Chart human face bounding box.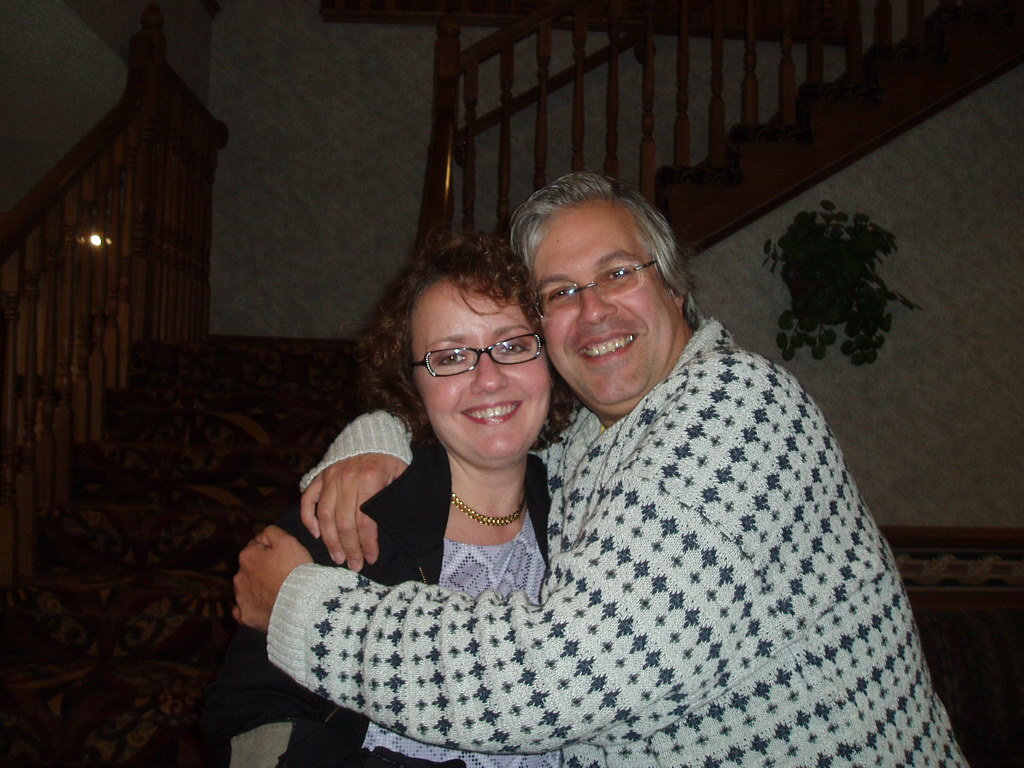
Charted: left=412, top=281, right=552, bottom=476.
